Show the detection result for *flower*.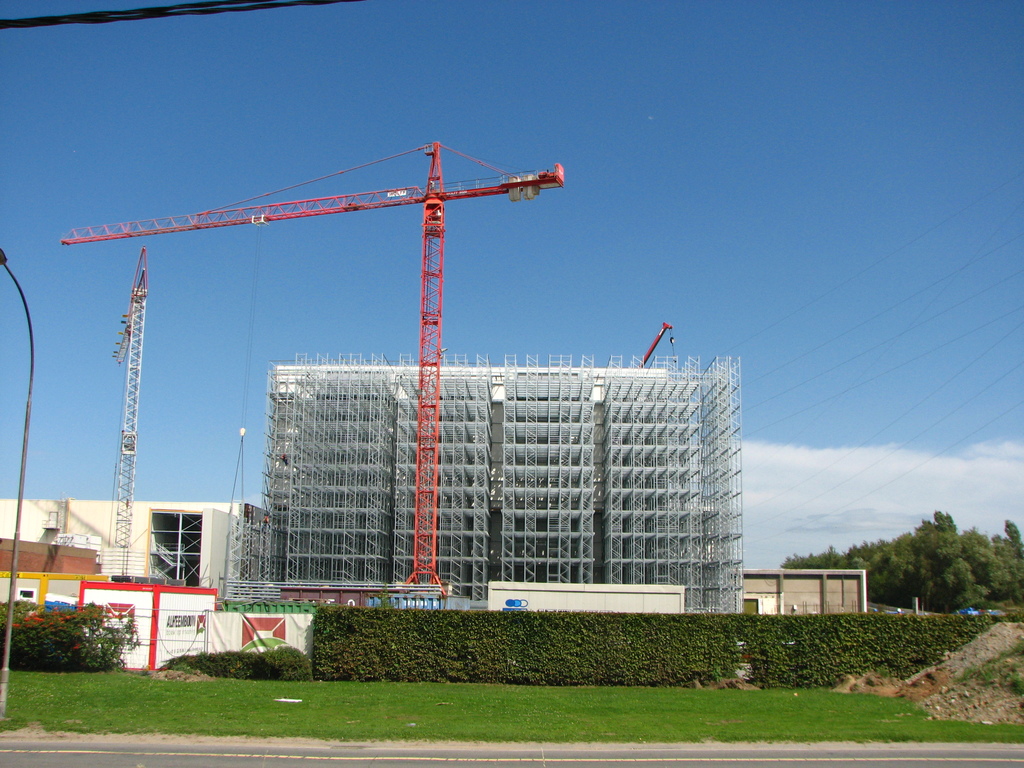
bbox=(12, 621, 19, 630).
